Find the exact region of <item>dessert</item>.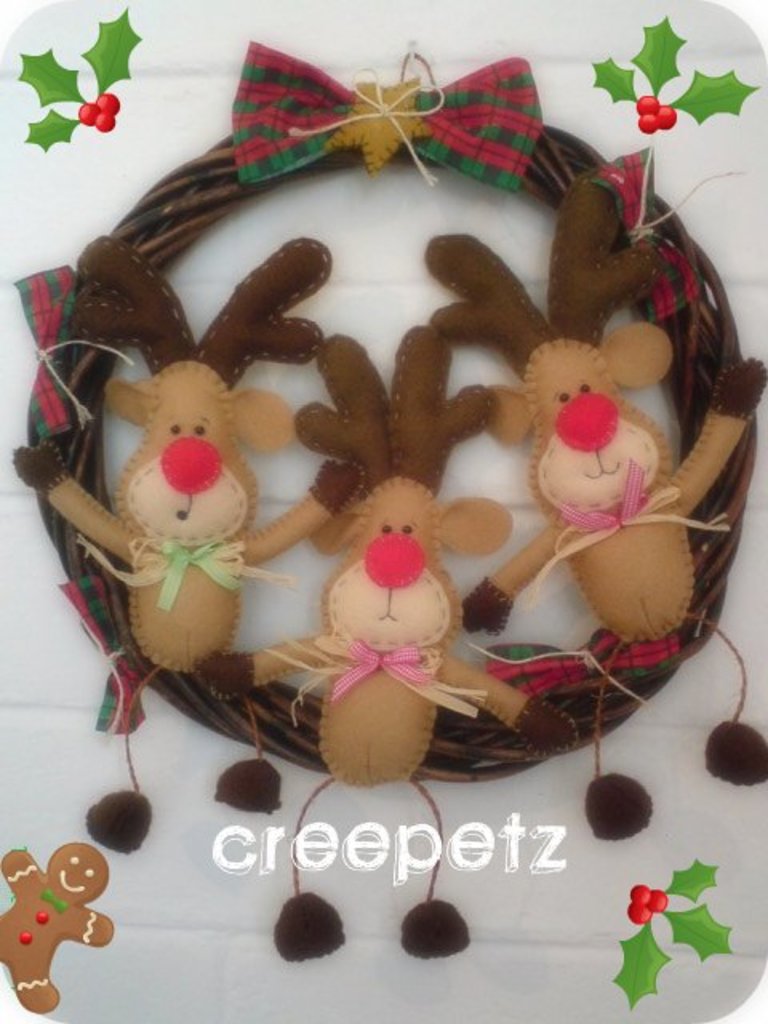
Exact region: BBox(29, 67, 742, 979).
